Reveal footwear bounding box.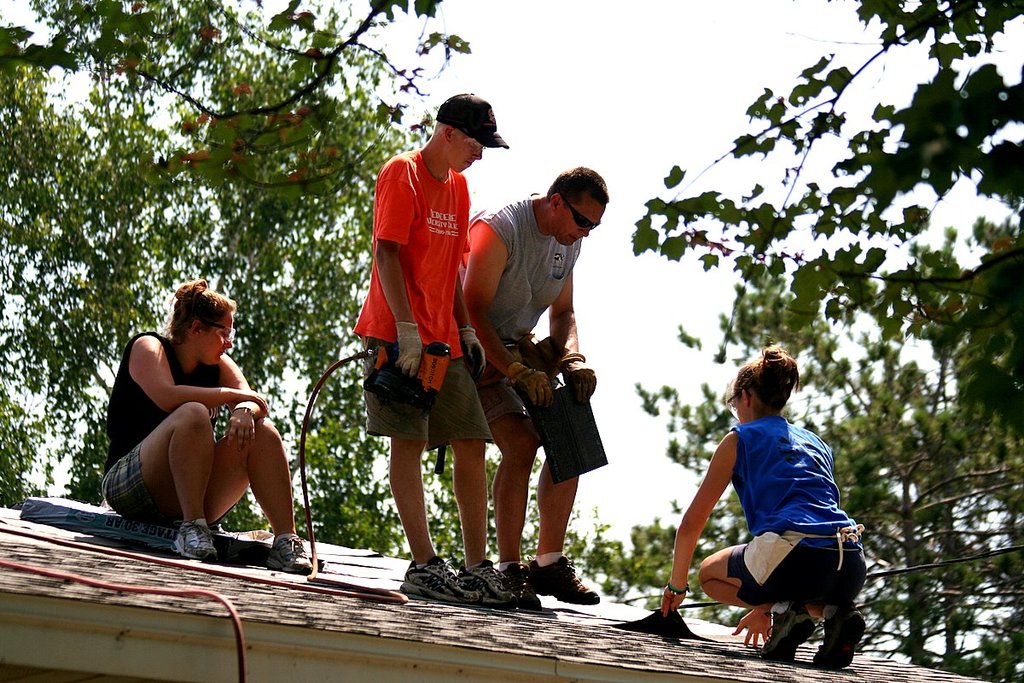
Revealed: box(399, 556, 469, 609).
